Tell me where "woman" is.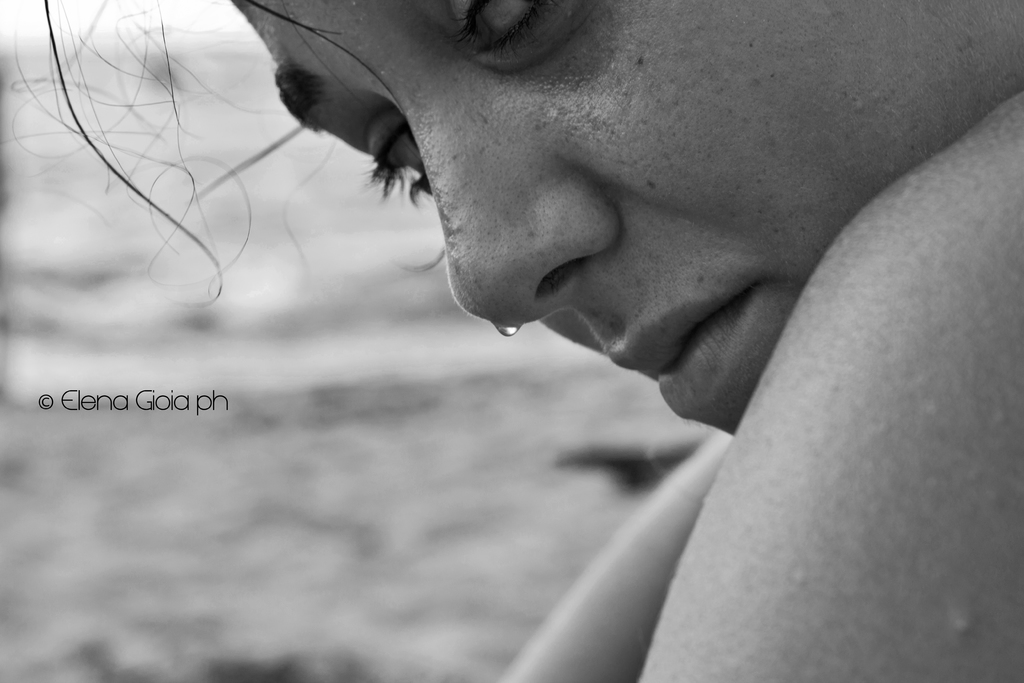
"woman" is at 20 0 1021 680.
